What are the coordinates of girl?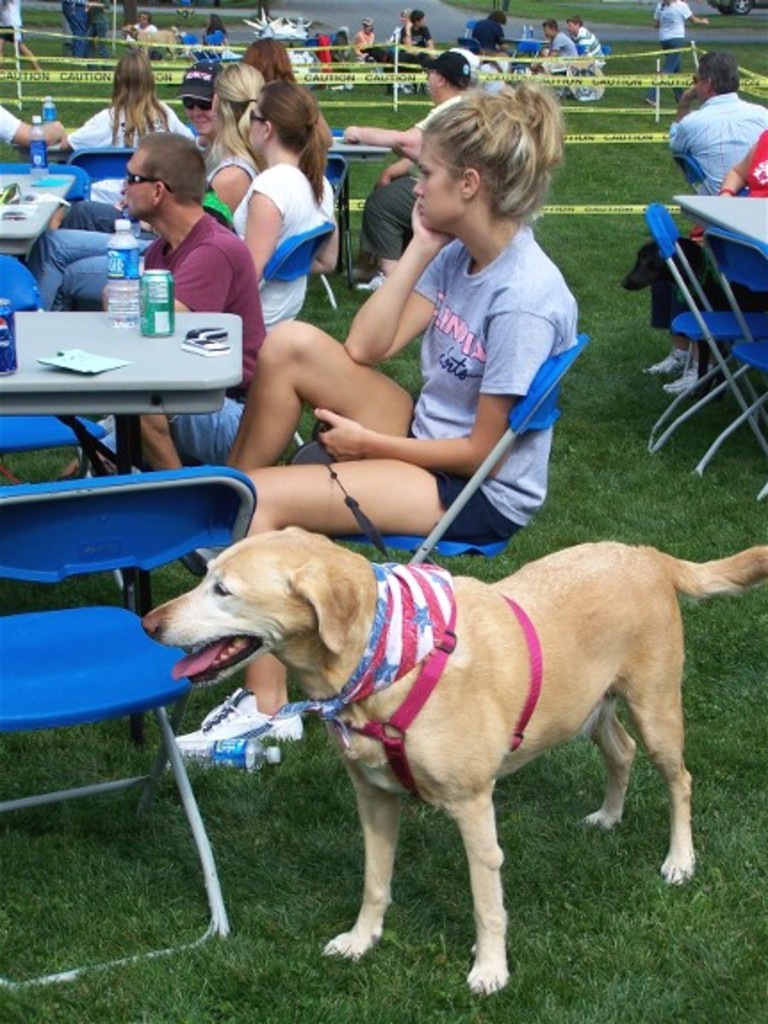
locate(169, 78, 581, 755).
